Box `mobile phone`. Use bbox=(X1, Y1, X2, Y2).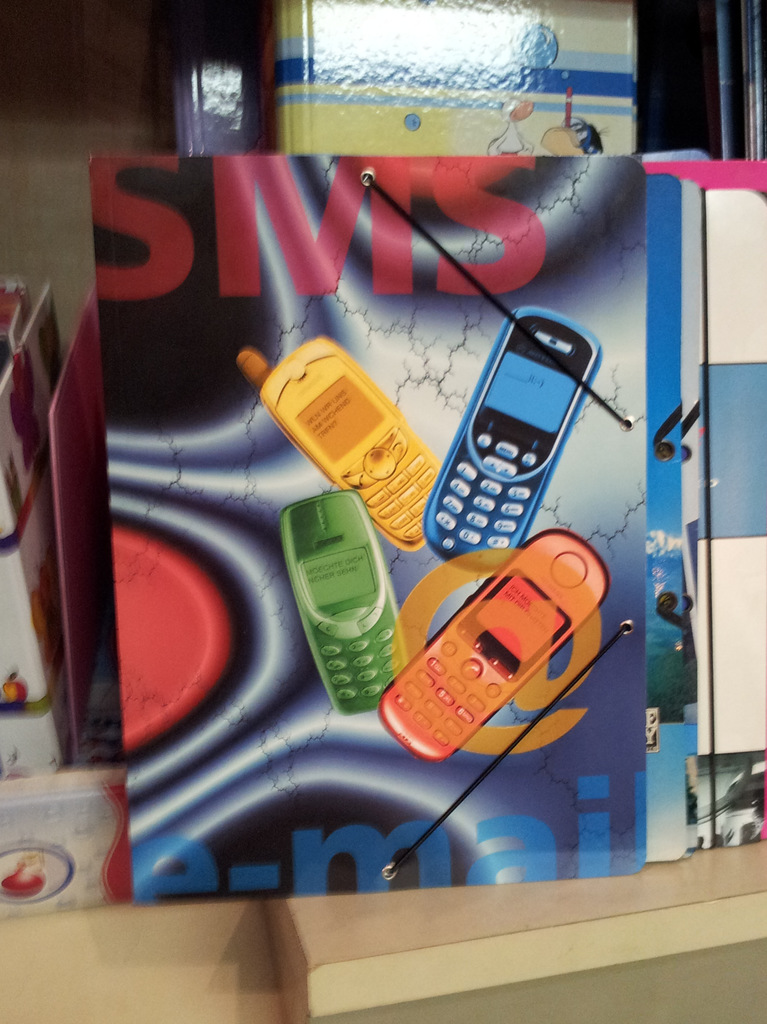
bbox=(372, 529, 612, 764).
